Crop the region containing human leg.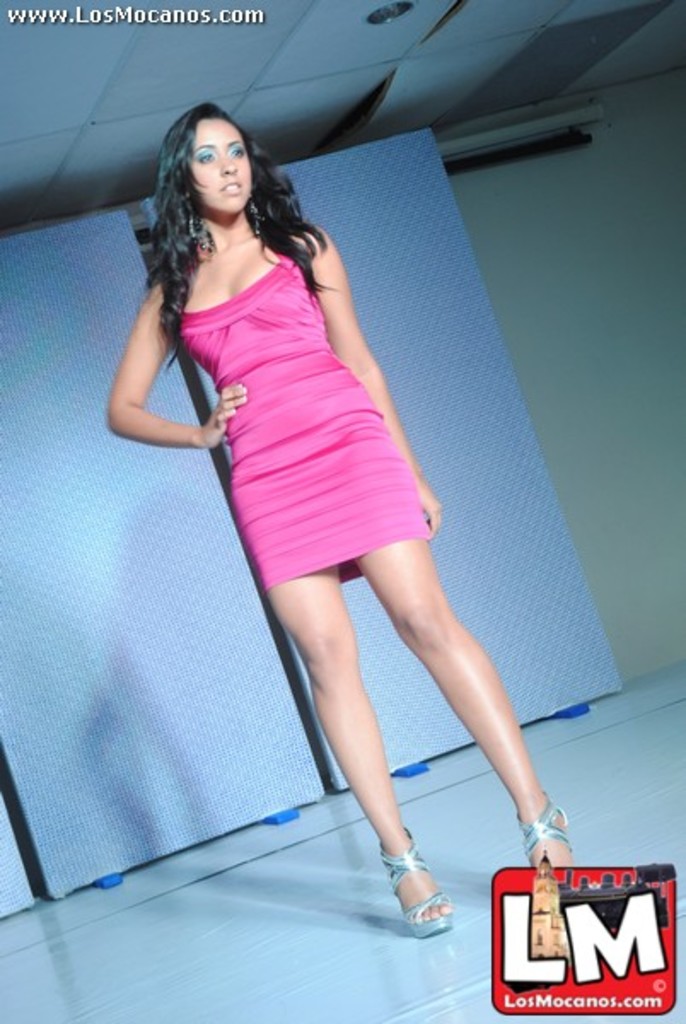
Crop region: [316,394,578,867].
